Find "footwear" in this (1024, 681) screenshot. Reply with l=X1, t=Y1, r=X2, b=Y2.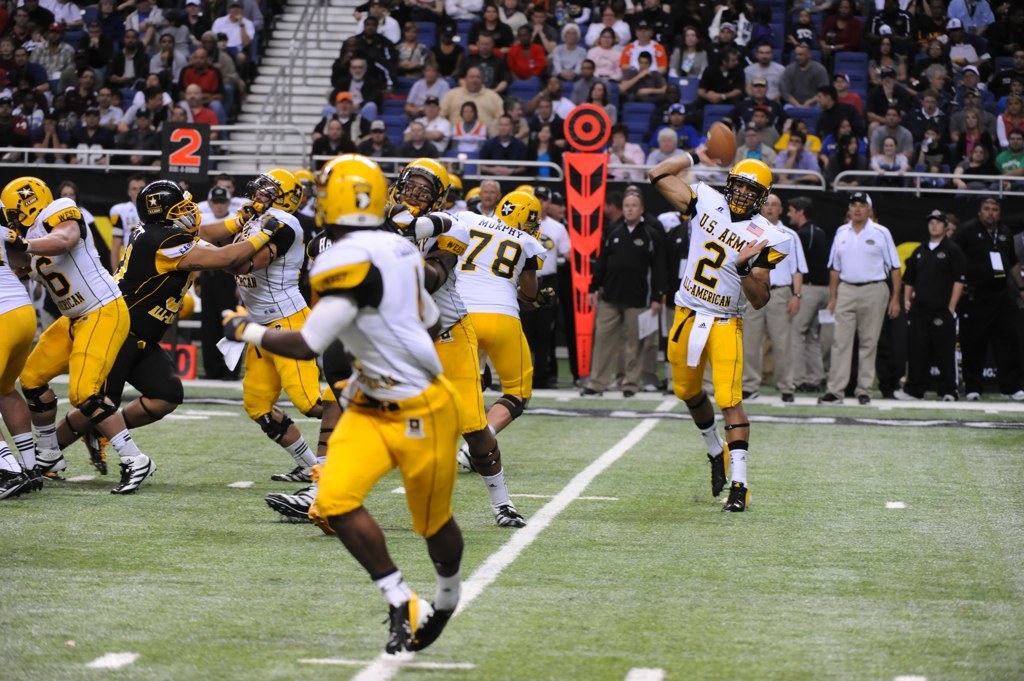
l=582, t=388, r=602, b=398.
